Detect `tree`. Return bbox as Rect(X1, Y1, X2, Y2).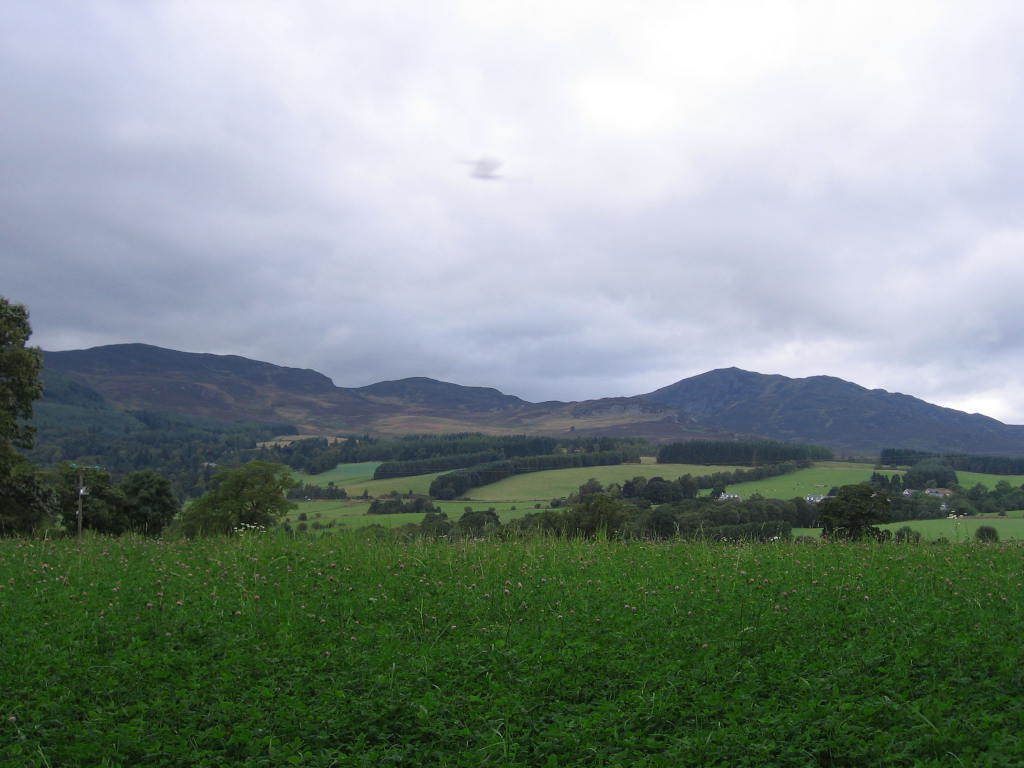
Rect(158, 431, 303, 556).
